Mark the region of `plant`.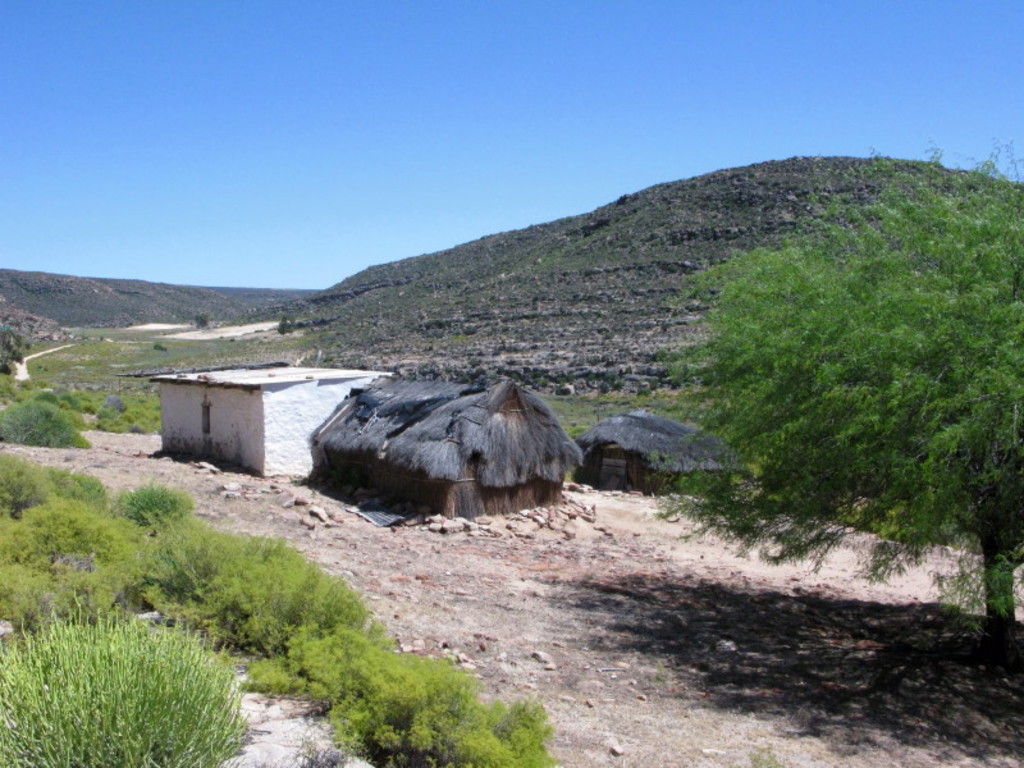
Region: {"left": 35, "top": 387, "right": 61, "bottom": 413}.
